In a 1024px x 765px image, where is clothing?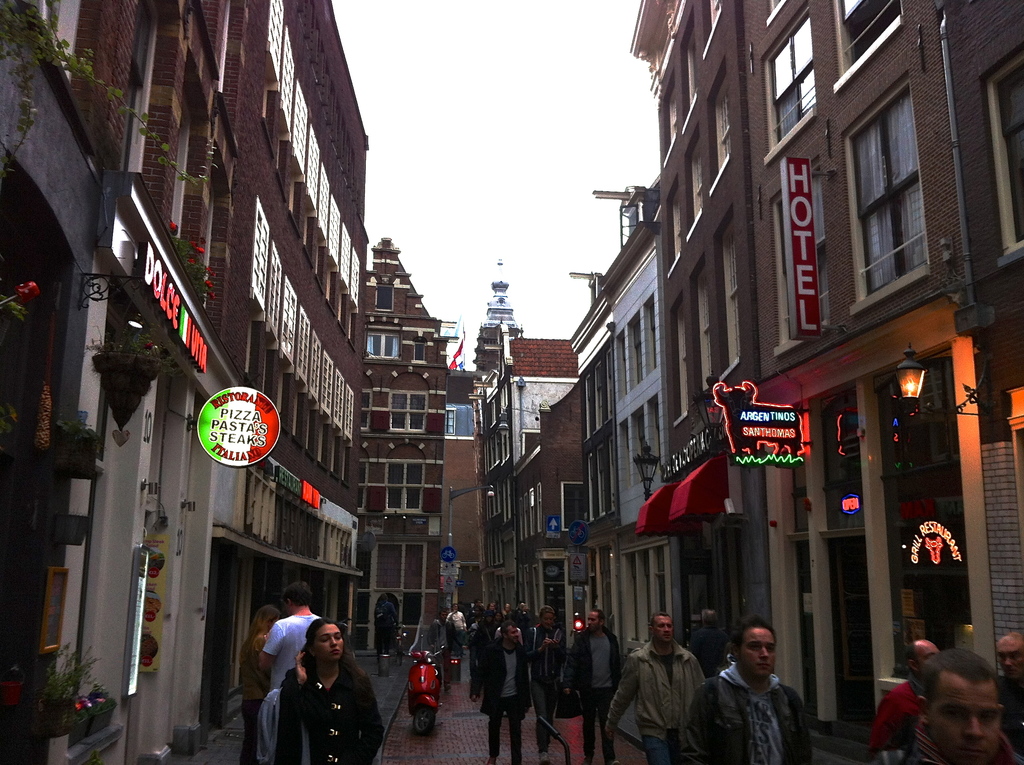
x1=268, y1=611, x2=326, y2=689.
